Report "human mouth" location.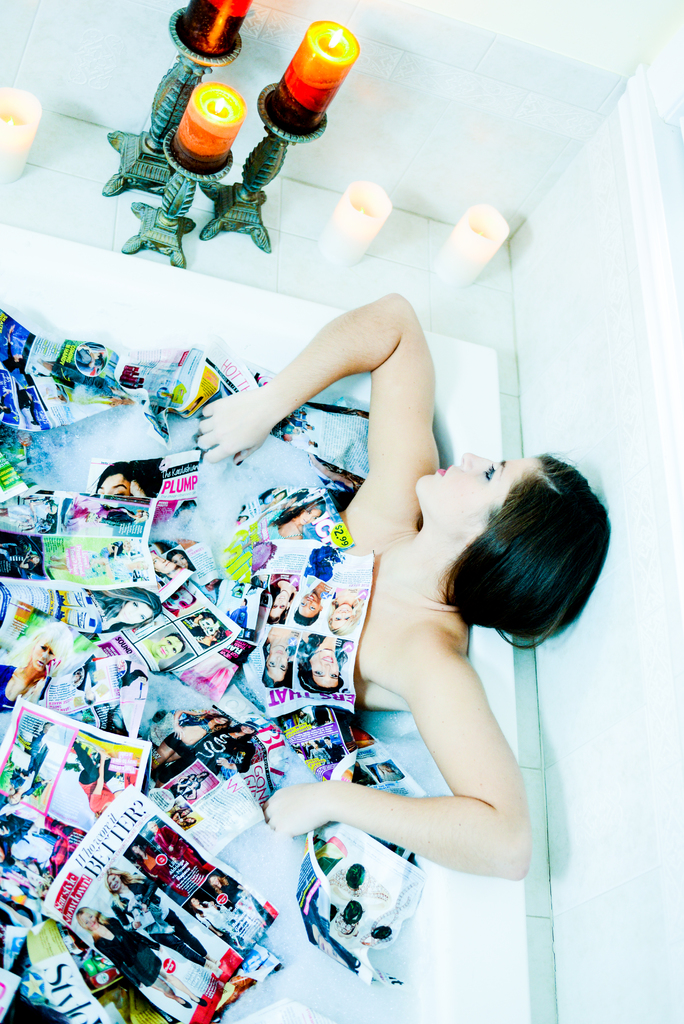
Report: box(436, 462, 457, 481).
